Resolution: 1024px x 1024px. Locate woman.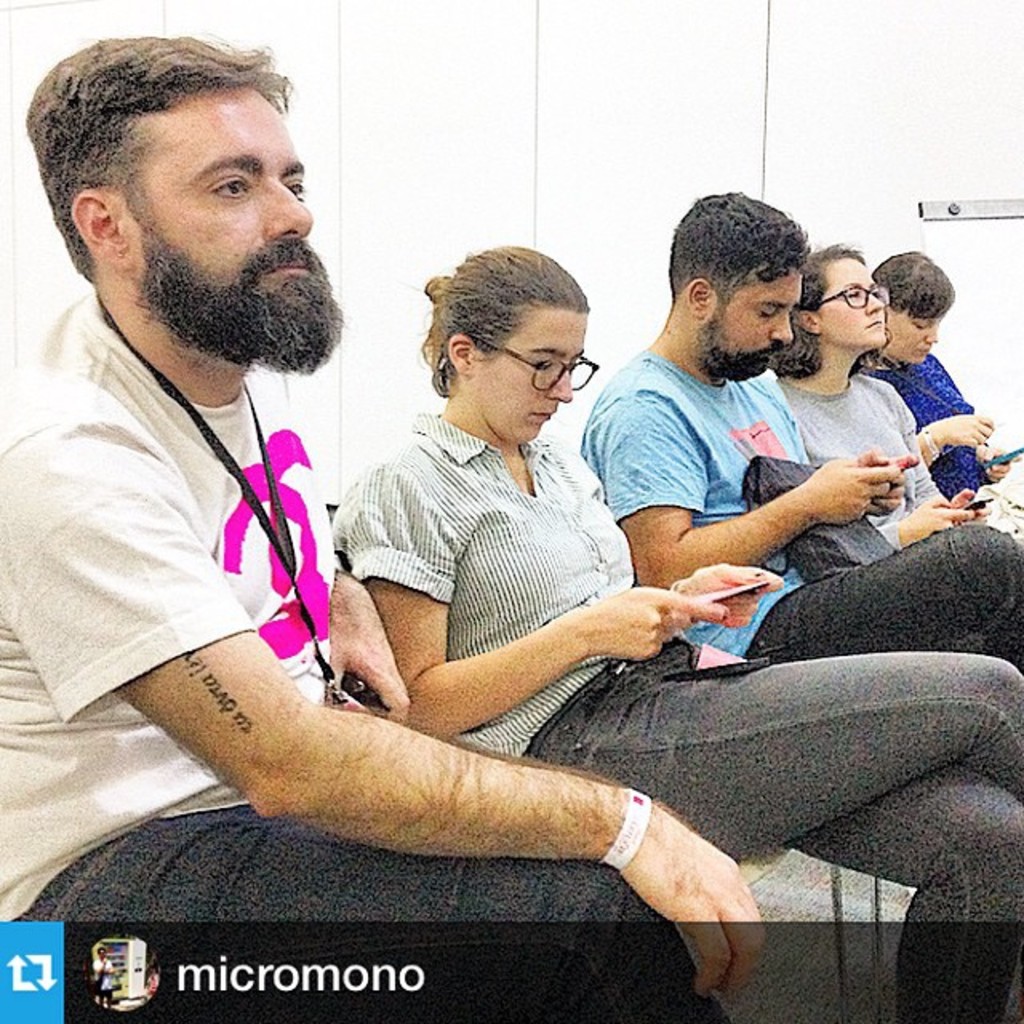
[left=869, top=248, right=1022, bottom=528].
